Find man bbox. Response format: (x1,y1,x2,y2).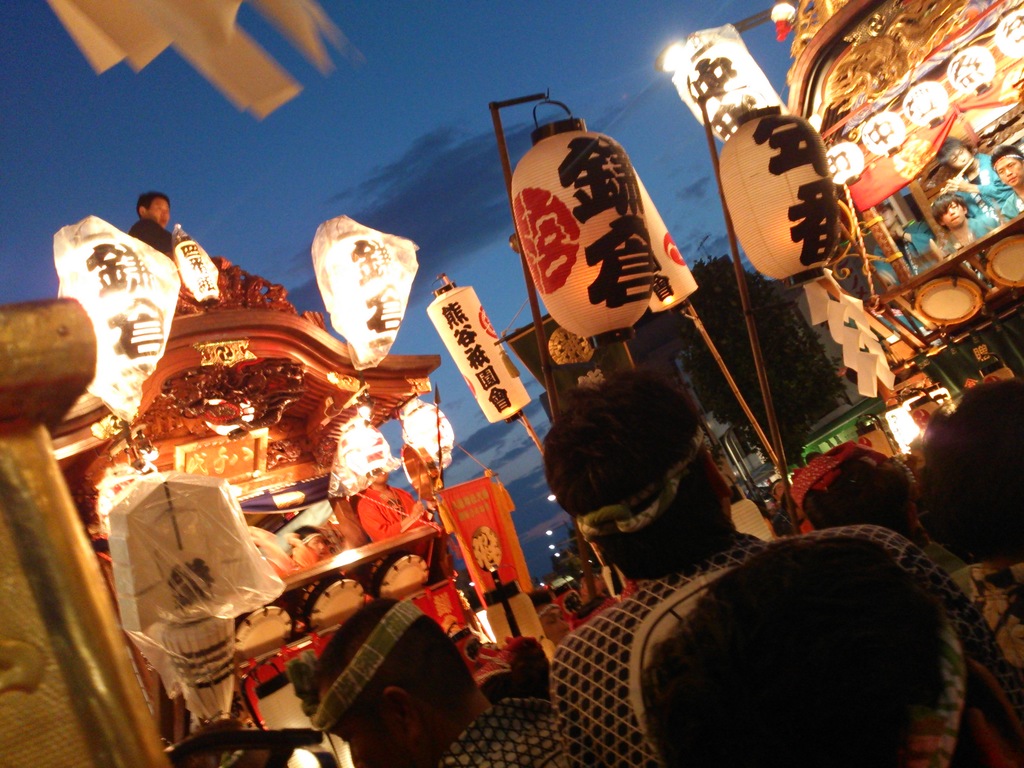
(933,193,1004,260).
